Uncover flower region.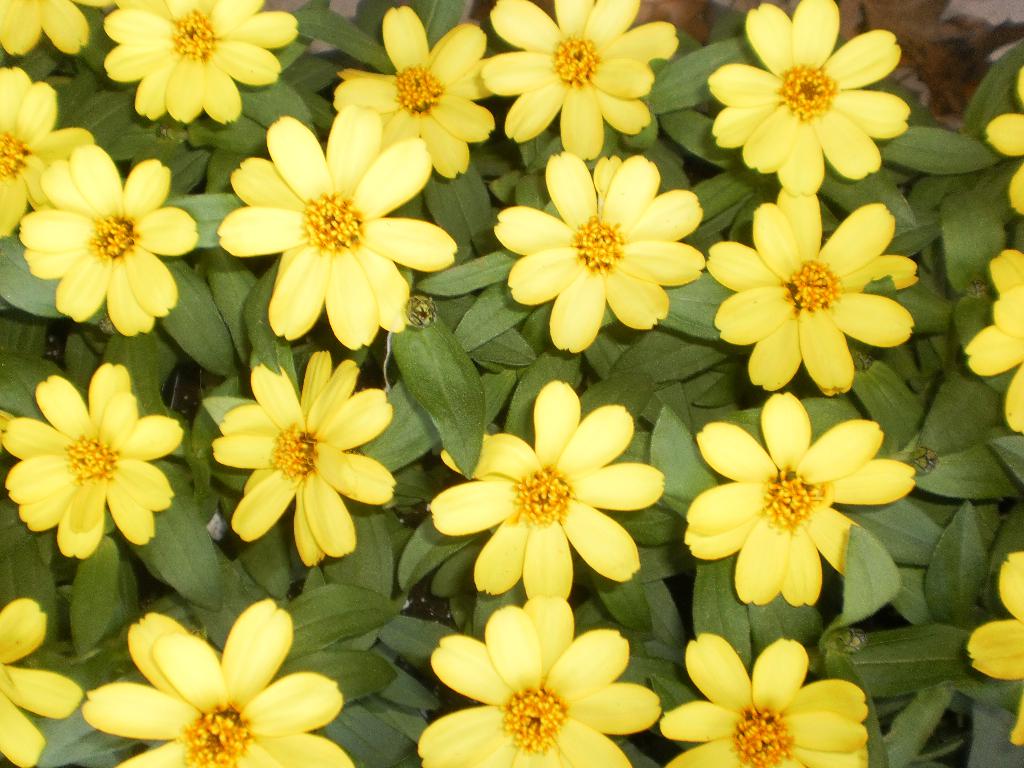
Uncovered: x1=208, y1=351, x2=401, y2=572.
